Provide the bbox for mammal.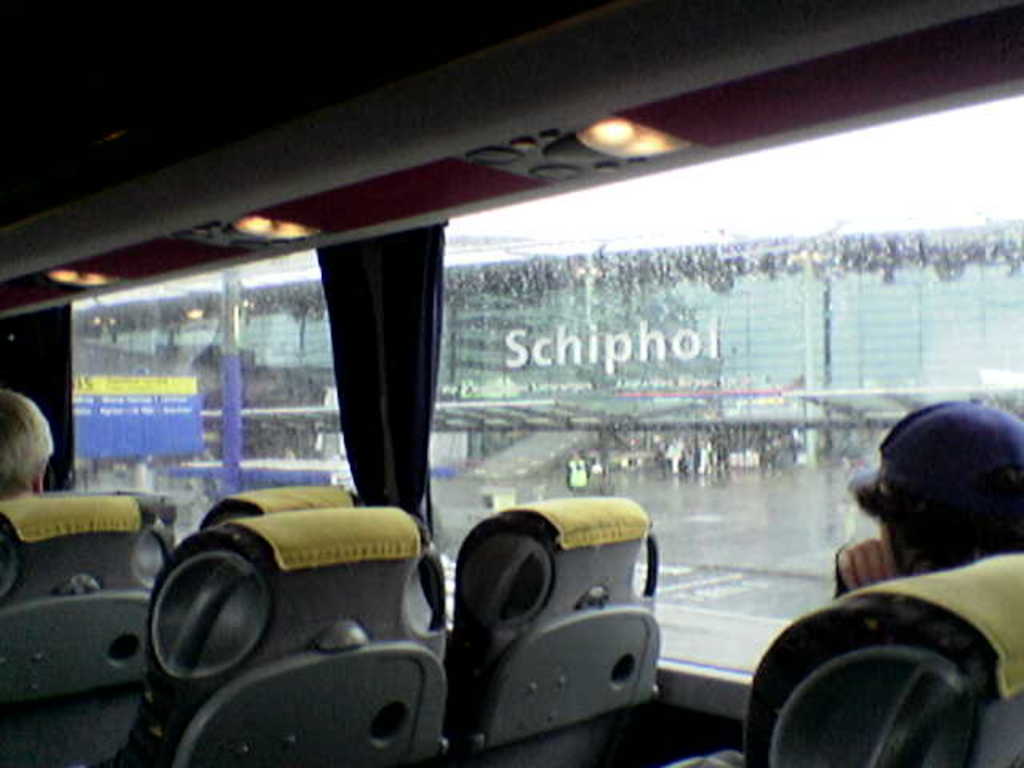
crop(0, 384, 59, 506).
